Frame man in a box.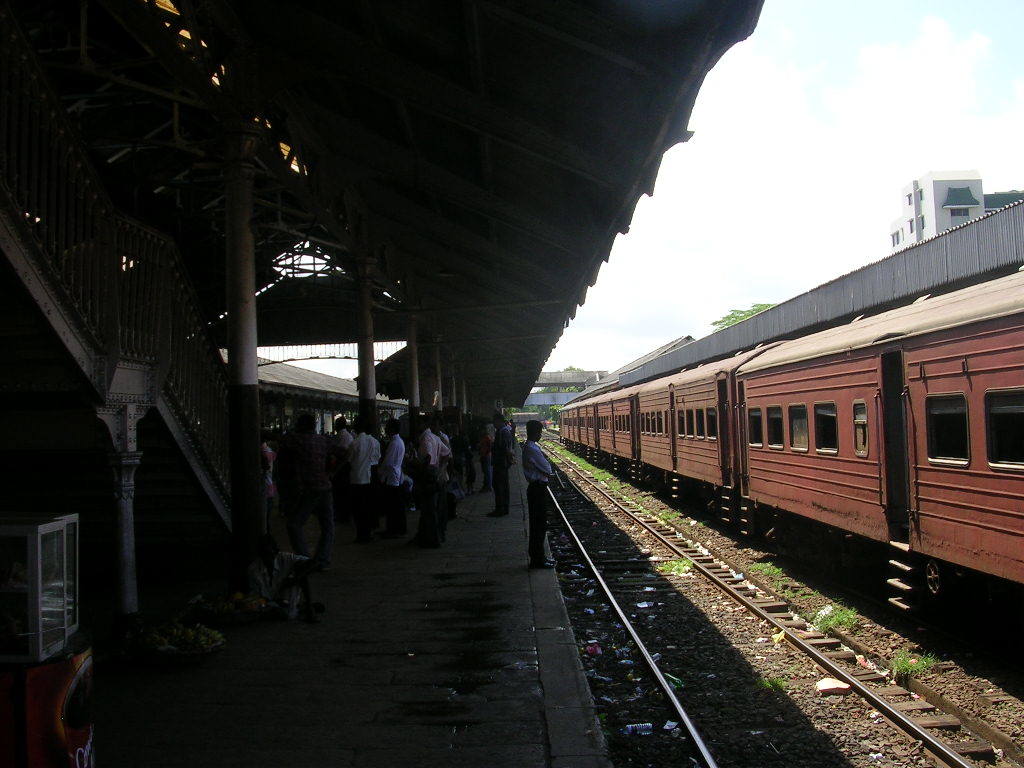
(518,418,554,565).
